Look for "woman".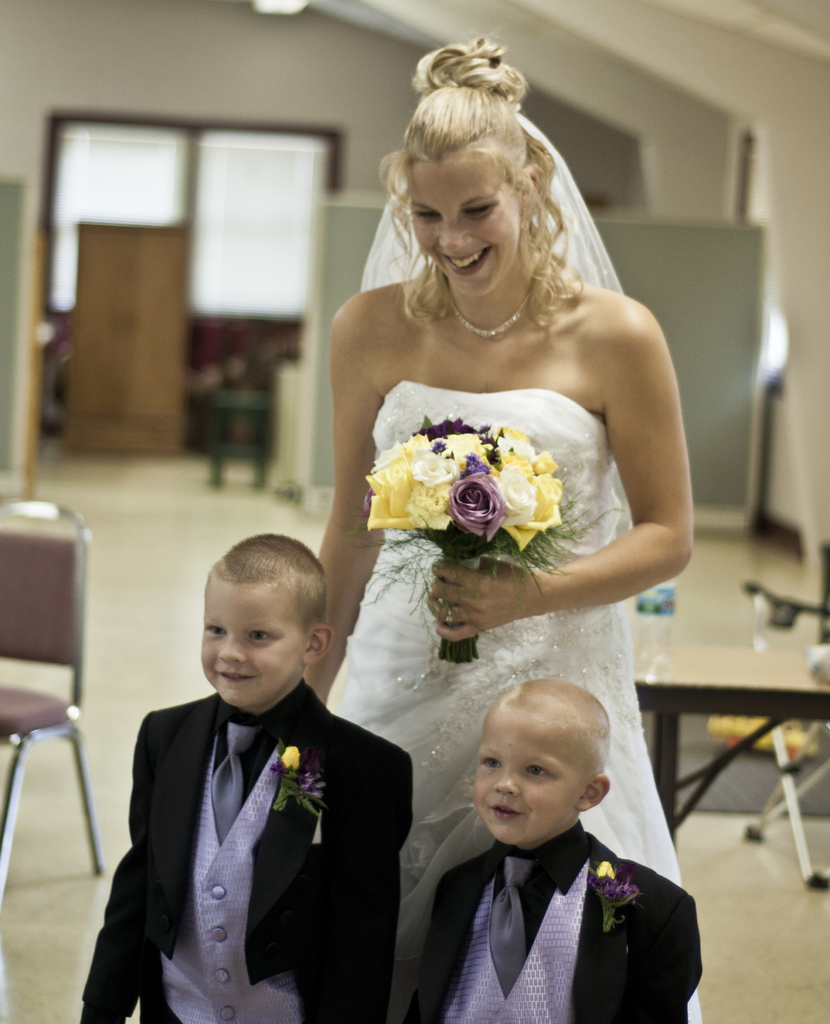
Found: 302, 61, 721, 1017.
